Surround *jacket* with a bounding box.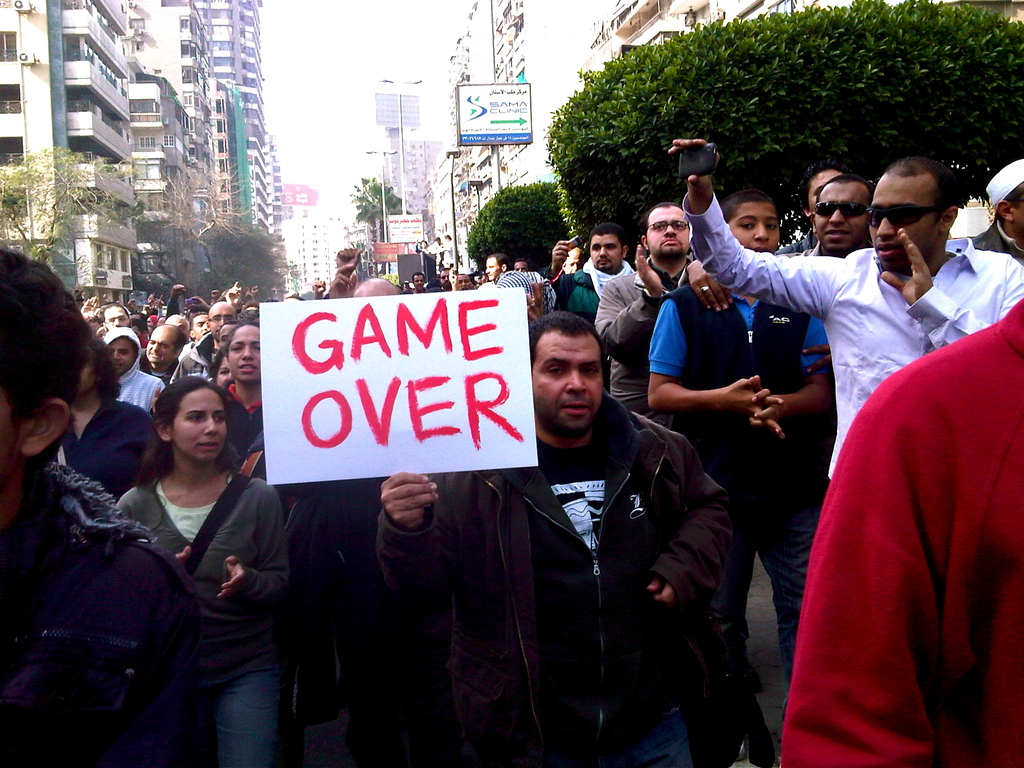
BBox(166, 333, 220, 388).
